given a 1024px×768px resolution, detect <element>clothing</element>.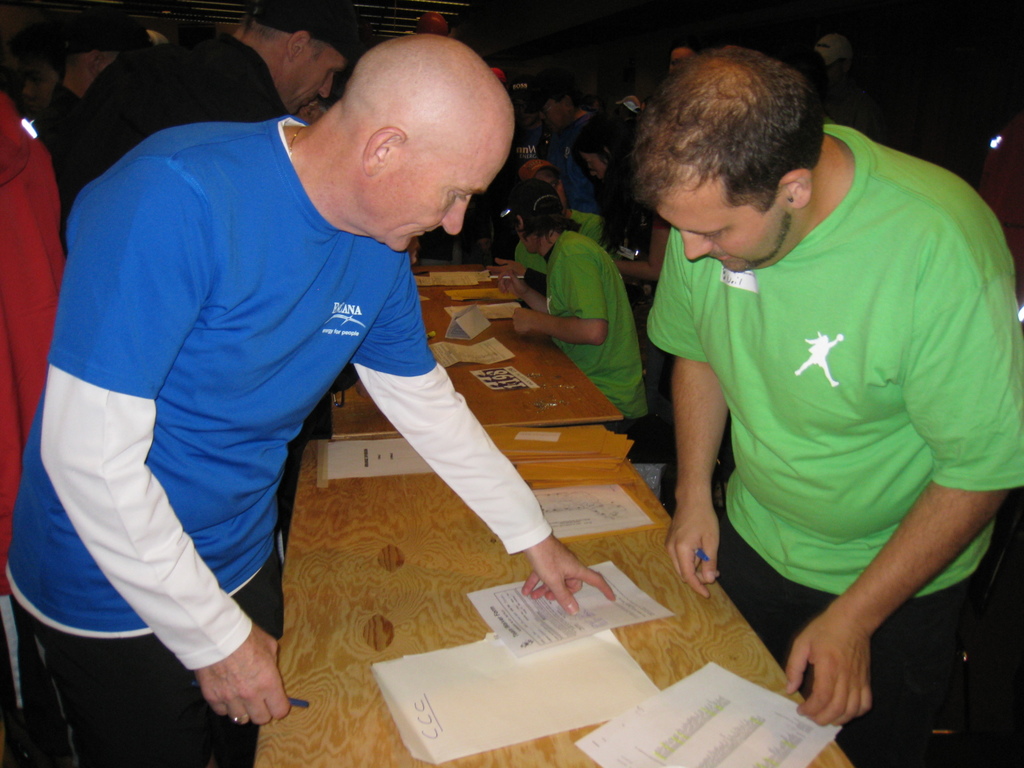
x1=644, y1=119, x2=1023, y2=728.
